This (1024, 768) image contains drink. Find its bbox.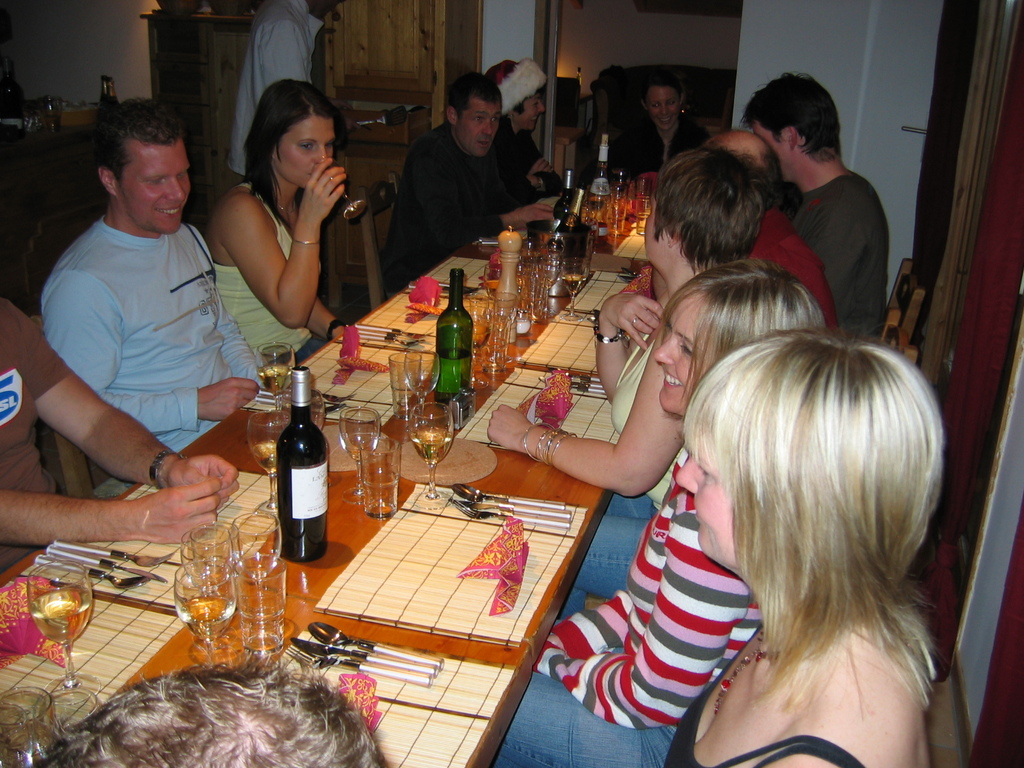
(left=568, top=274, right=589, bottom=294).
